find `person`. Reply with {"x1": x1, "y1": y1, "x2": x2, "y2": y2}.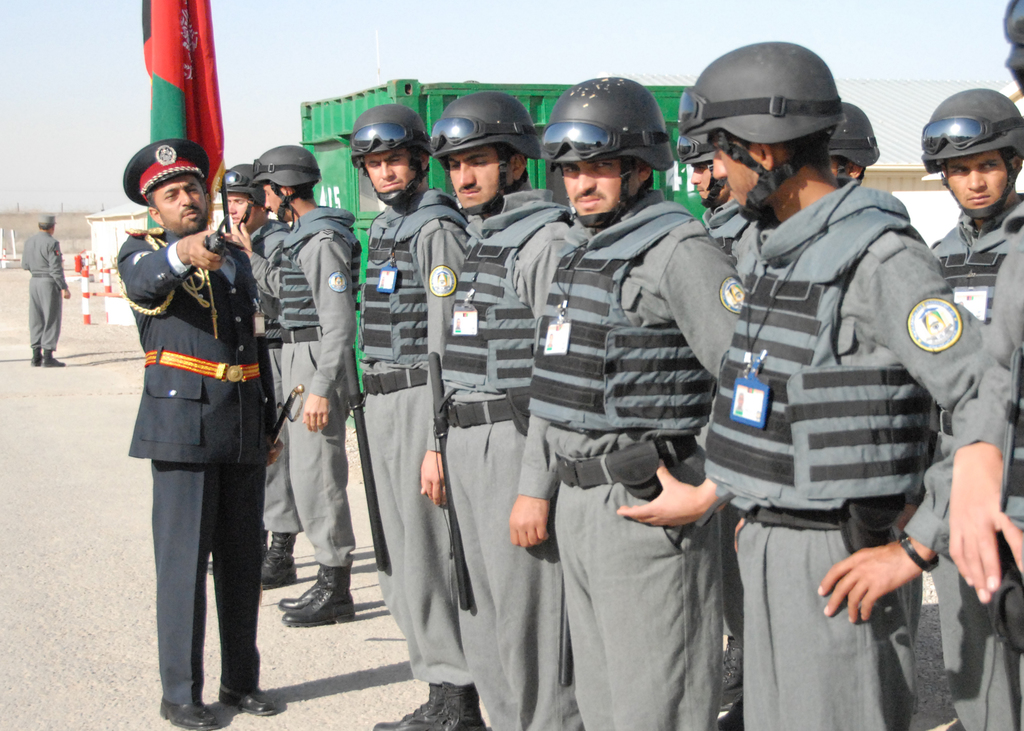
{"x1": 218, "y1": 142, "x2": 362, "y2": 622}.
